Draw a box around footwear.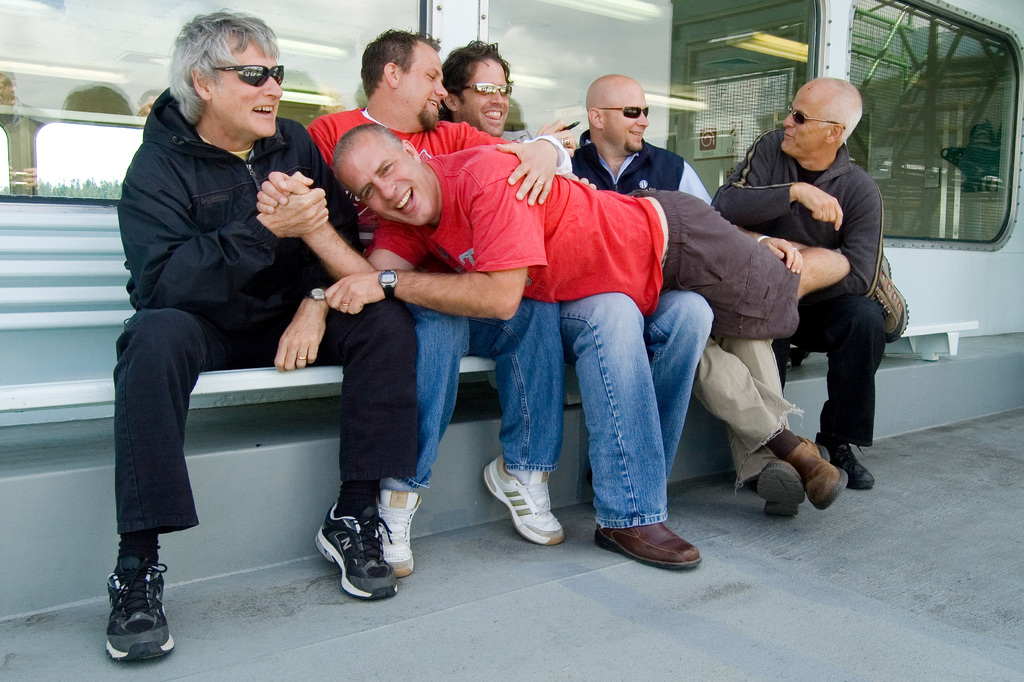
box(481, 447, 564, 545).
